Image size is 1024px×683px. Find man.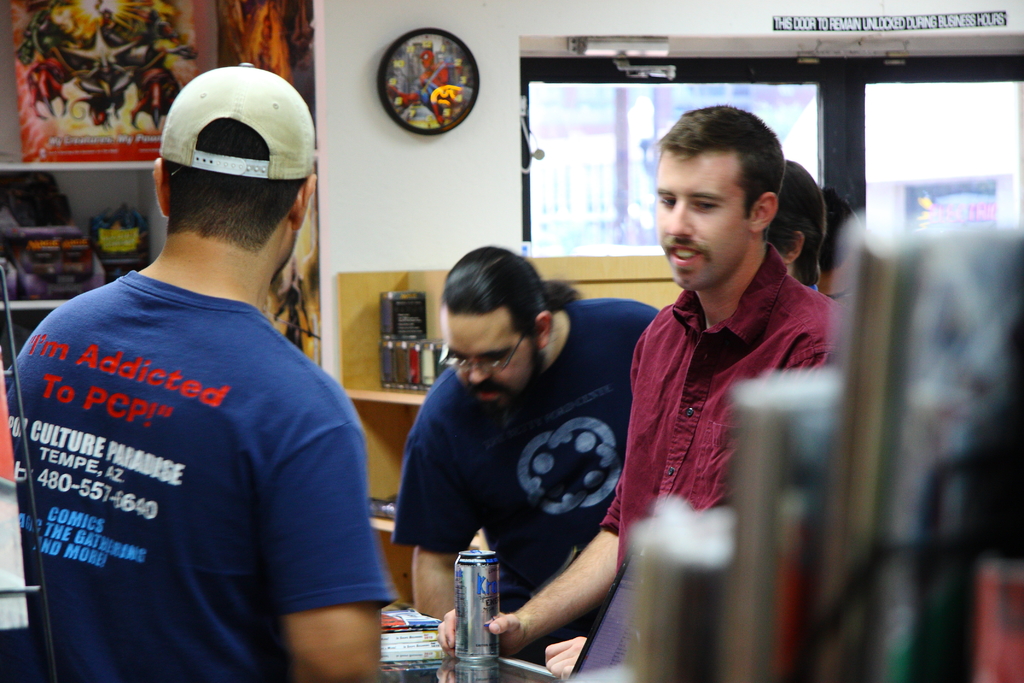
[left=8, top=58, right=399, bottom=682].
